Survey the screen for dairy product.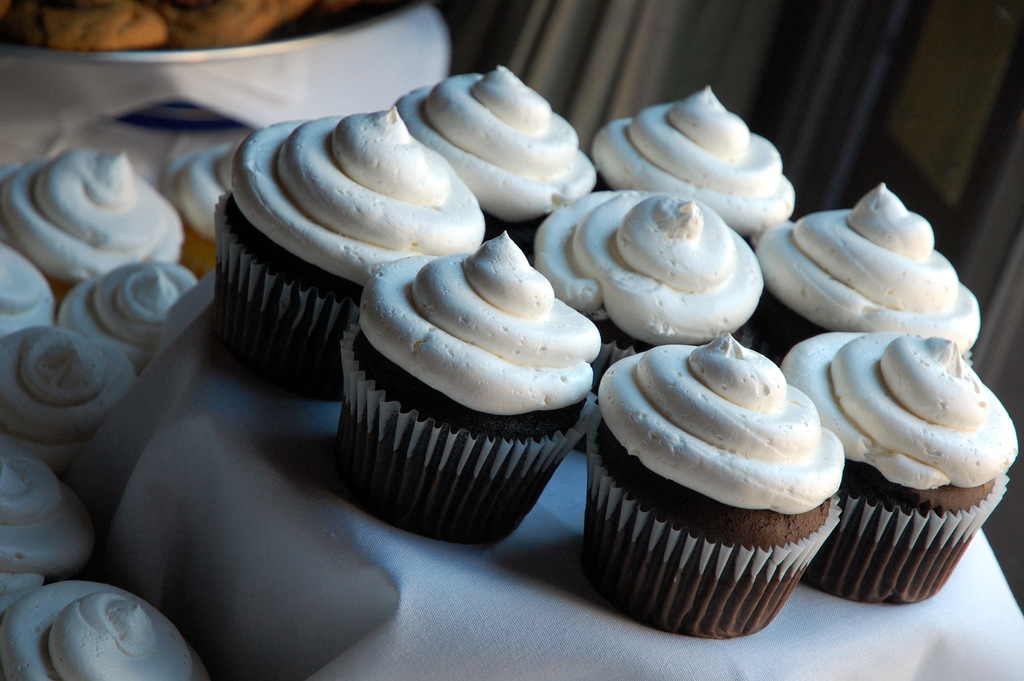
Survey found: 161,126,263,242.
